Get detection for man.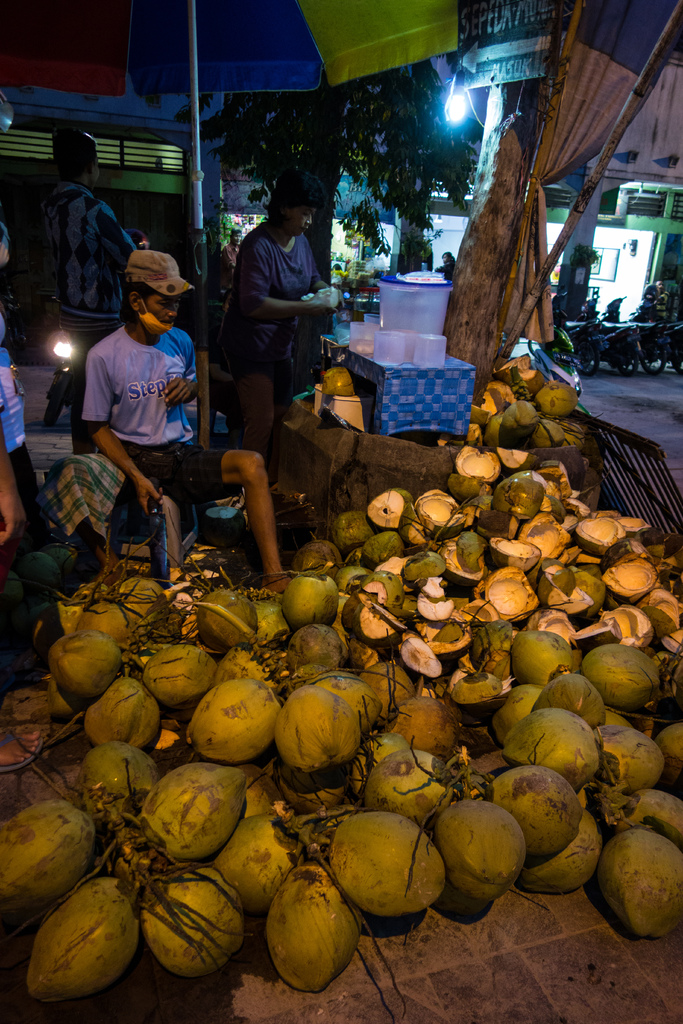
Detection: box(82, 252, 290, 591).
